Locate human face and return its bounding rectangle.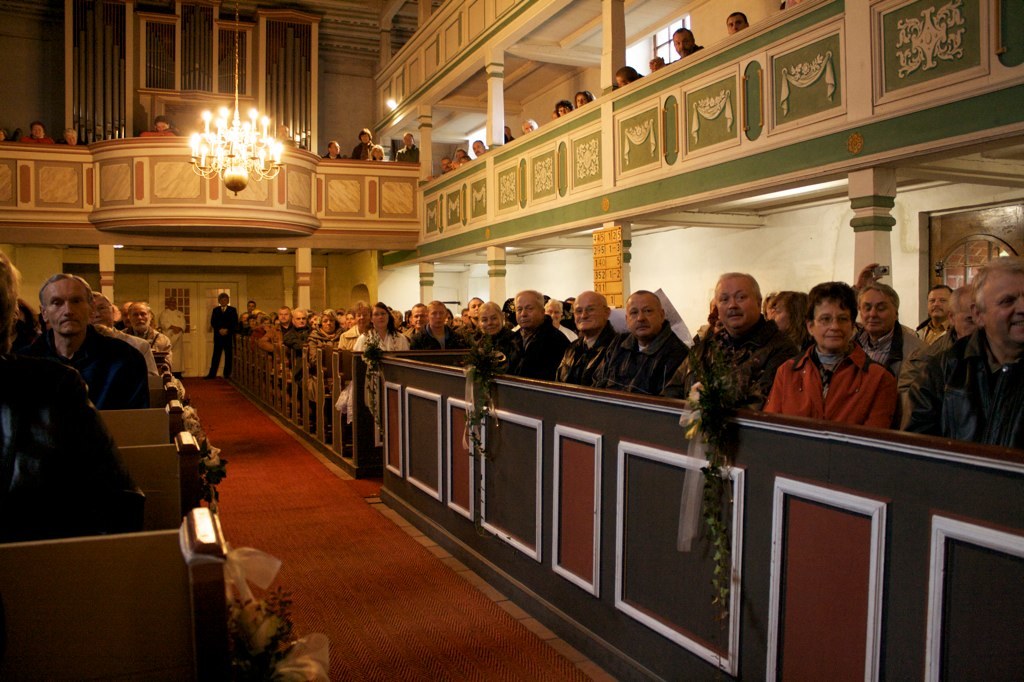
(575,294,600,328).
